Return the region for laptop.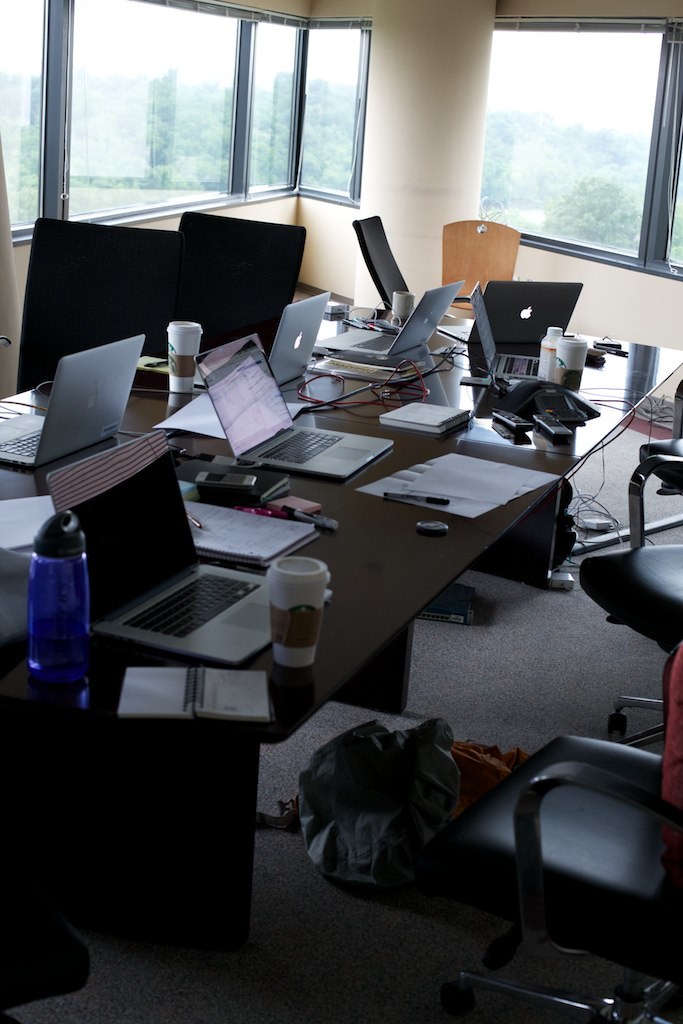
1/335/143/463.
